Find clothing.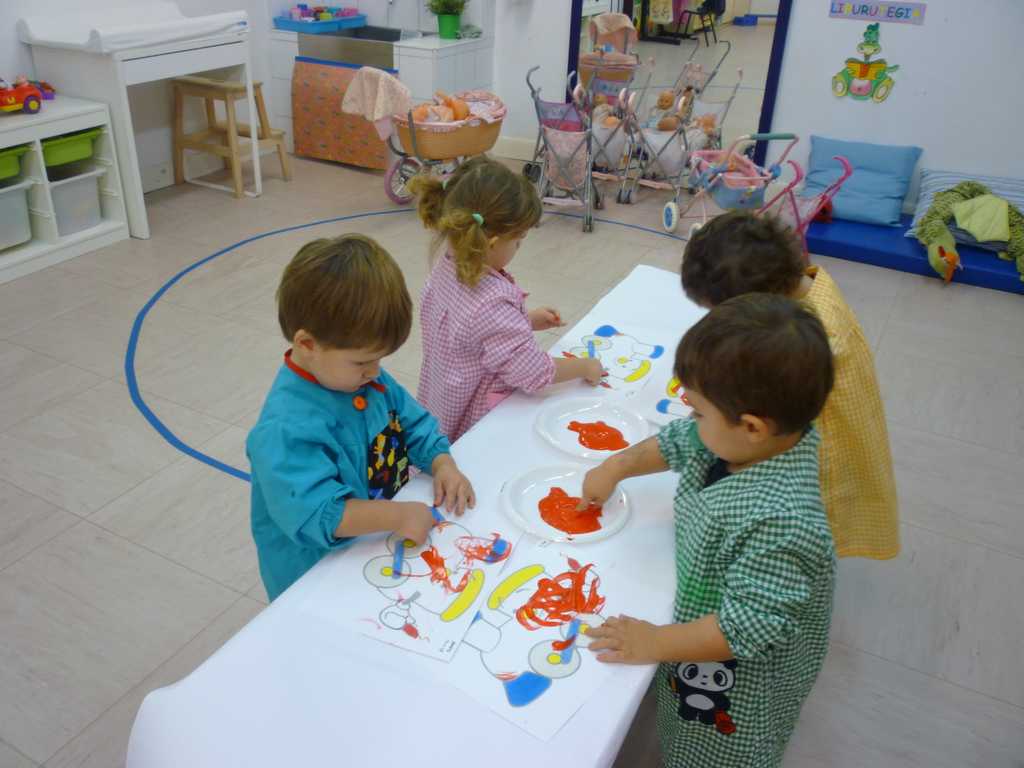
select_region(415, 252, 560, 435).
